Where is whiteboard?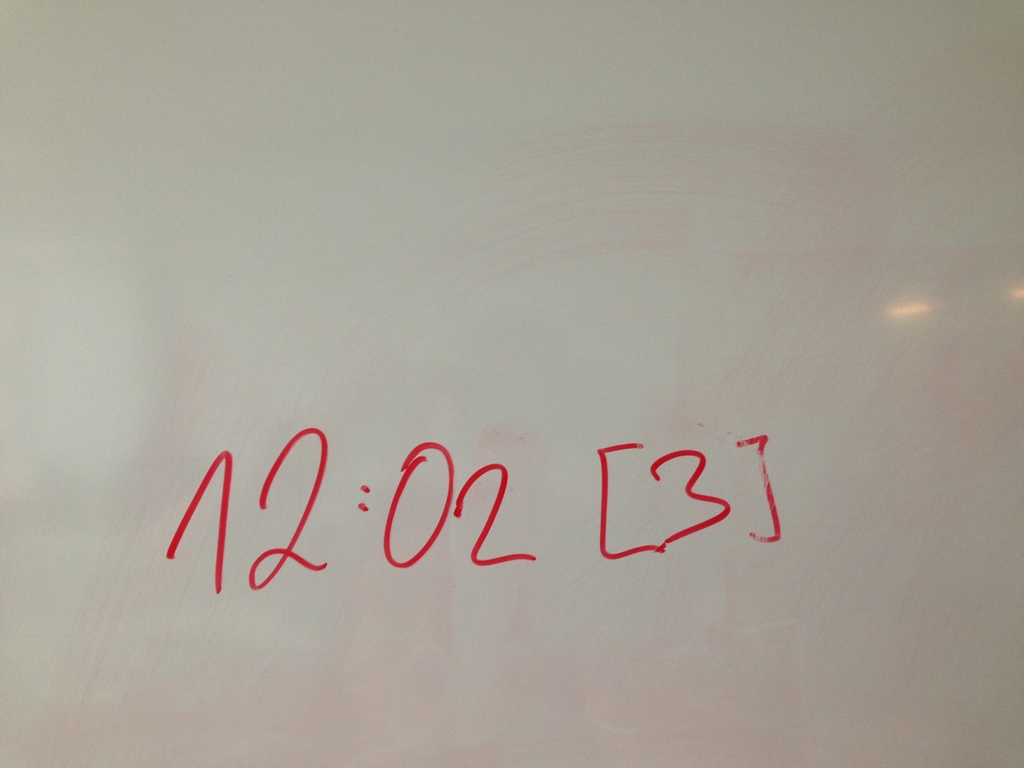
locate(0, 0, 1023, 767).
